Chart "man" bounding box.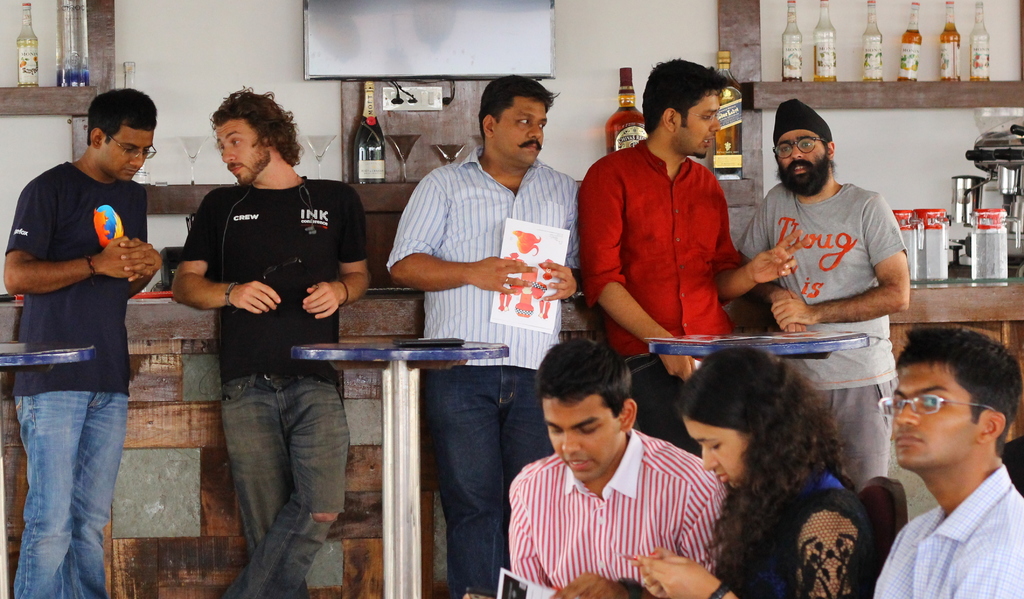
Charted: (578, 58, 796, 459).
